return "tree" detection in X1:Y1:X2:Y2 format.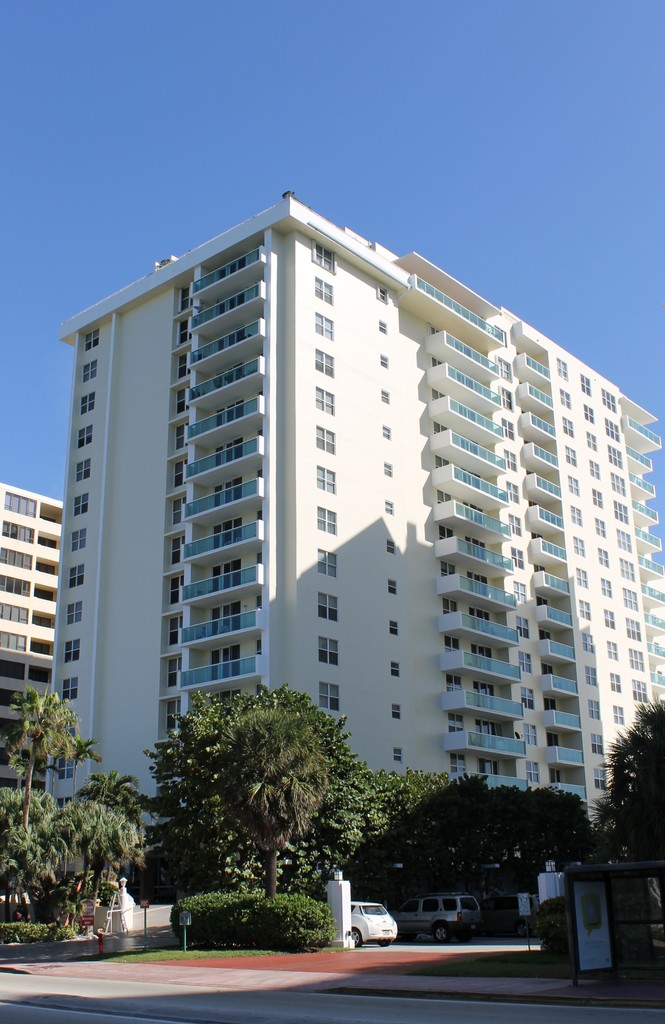
580:695:664:940.
